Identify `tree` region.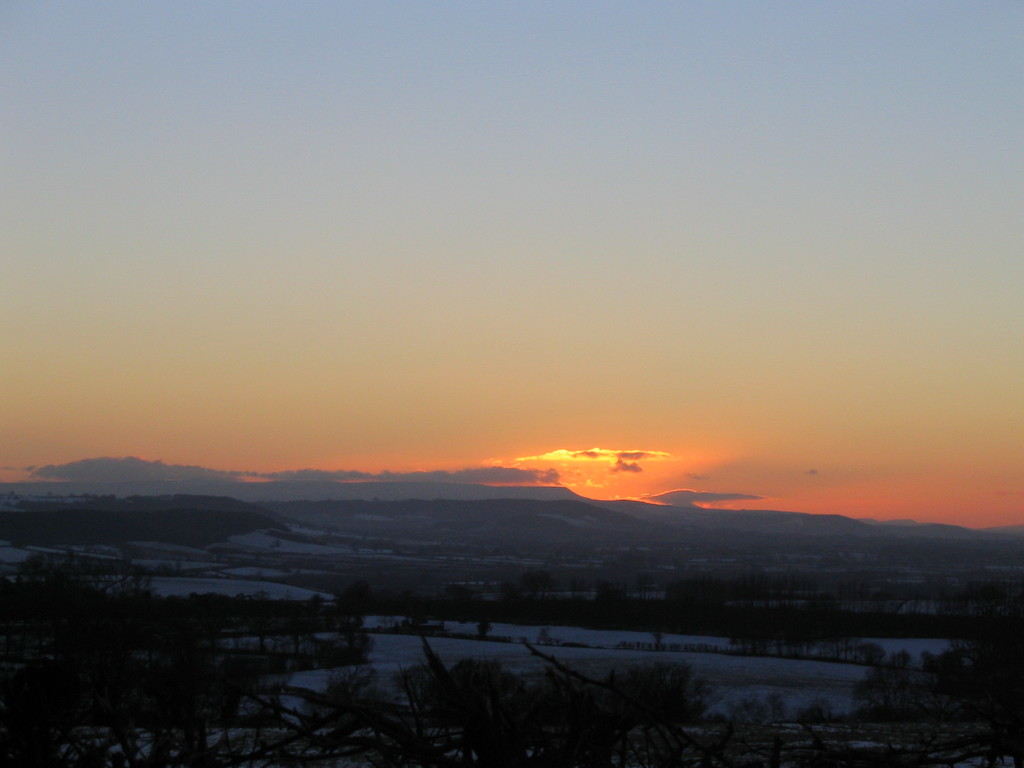
Region: region(591, 651, 714, 767).
